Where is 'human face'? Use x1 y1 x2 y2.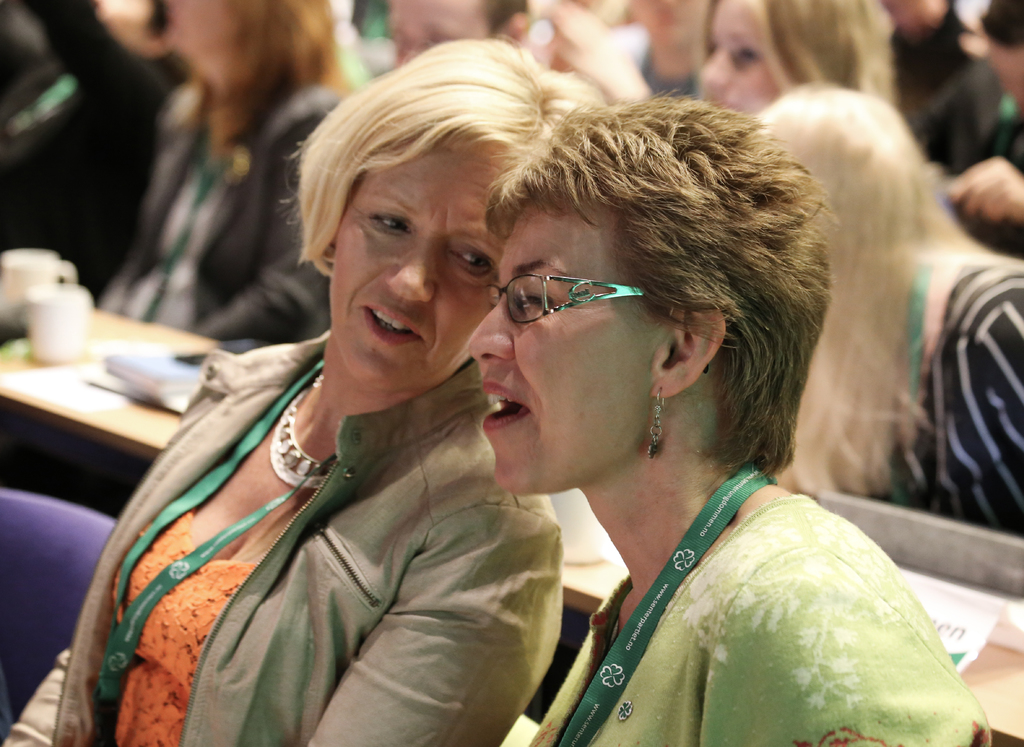
467 201 661 495.
